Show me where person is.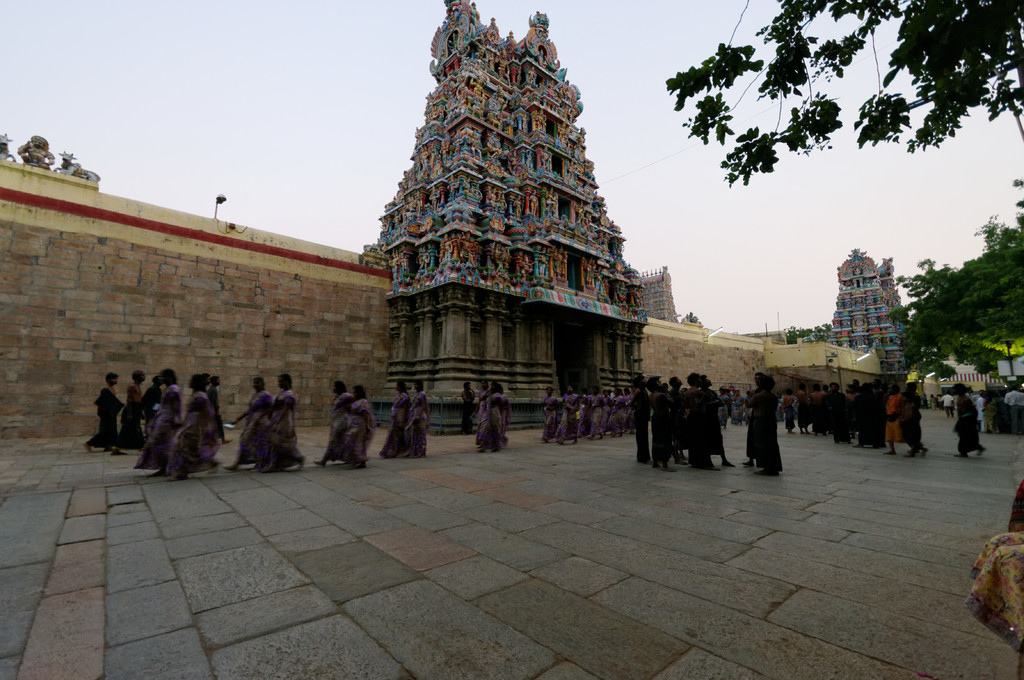
person is at locate(342, 387, 376, 467).
